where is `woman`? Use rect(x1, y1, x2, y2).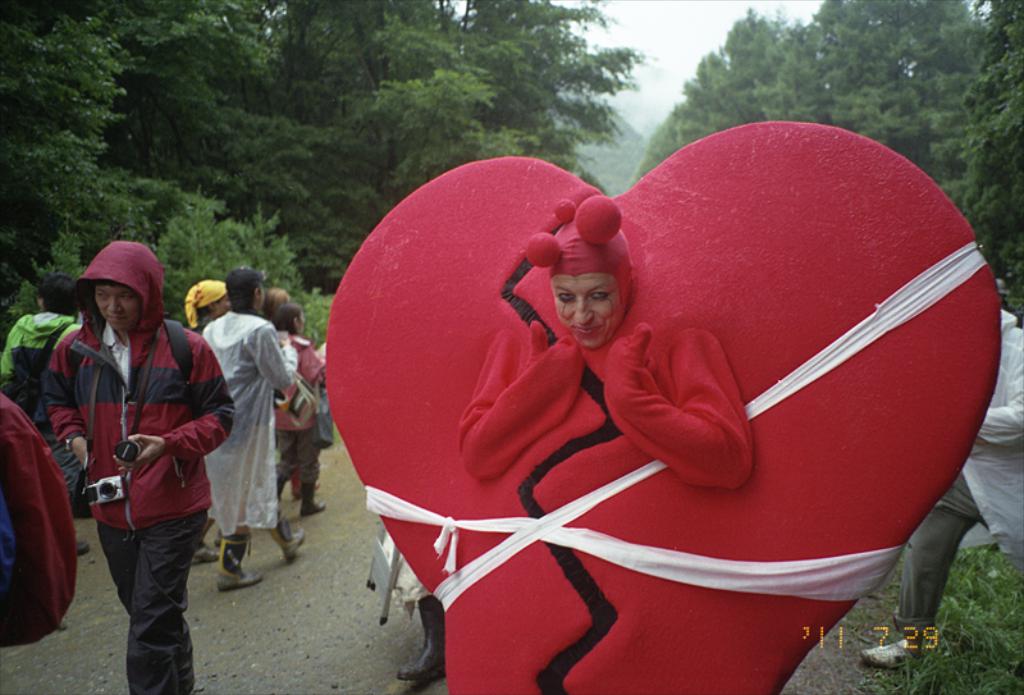
rect(270, 296, 326, 518).
